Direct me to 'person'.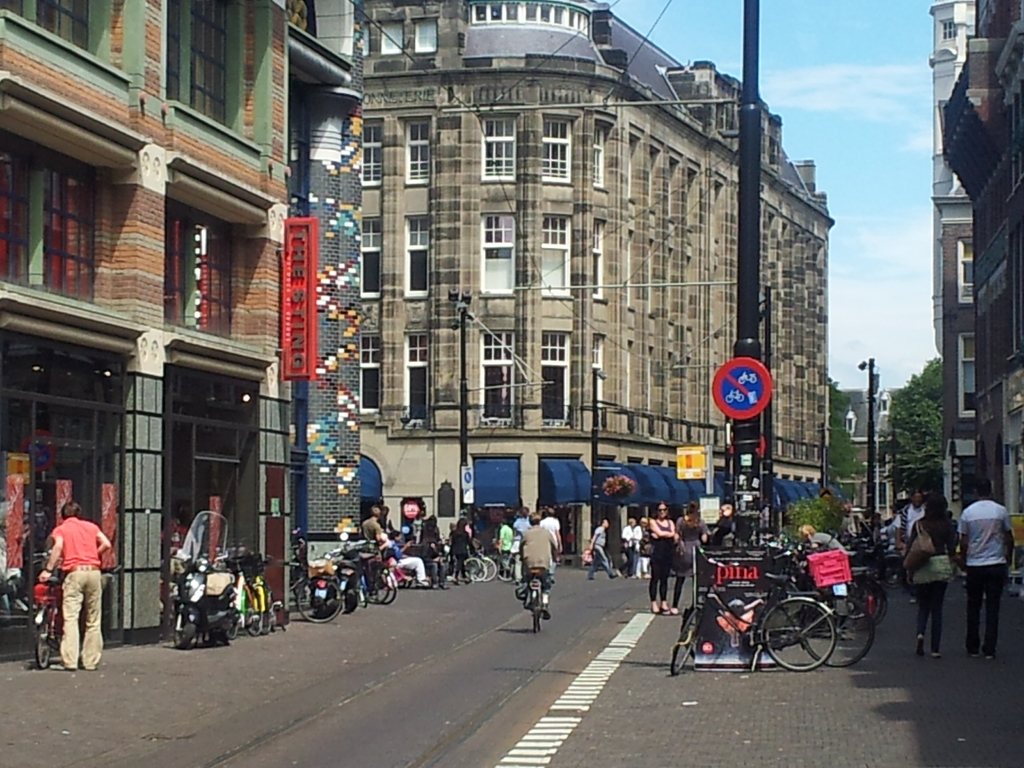
Direction: (498, 519, 516, 584).
